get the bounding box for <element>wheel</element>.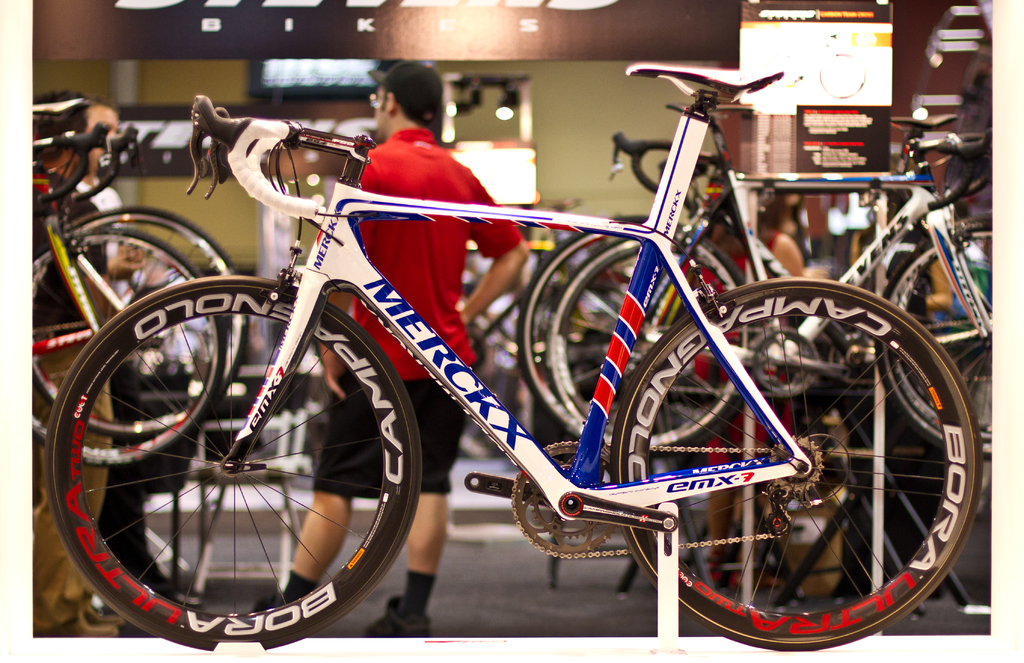
l=31, t=206, r=248, b=433.
